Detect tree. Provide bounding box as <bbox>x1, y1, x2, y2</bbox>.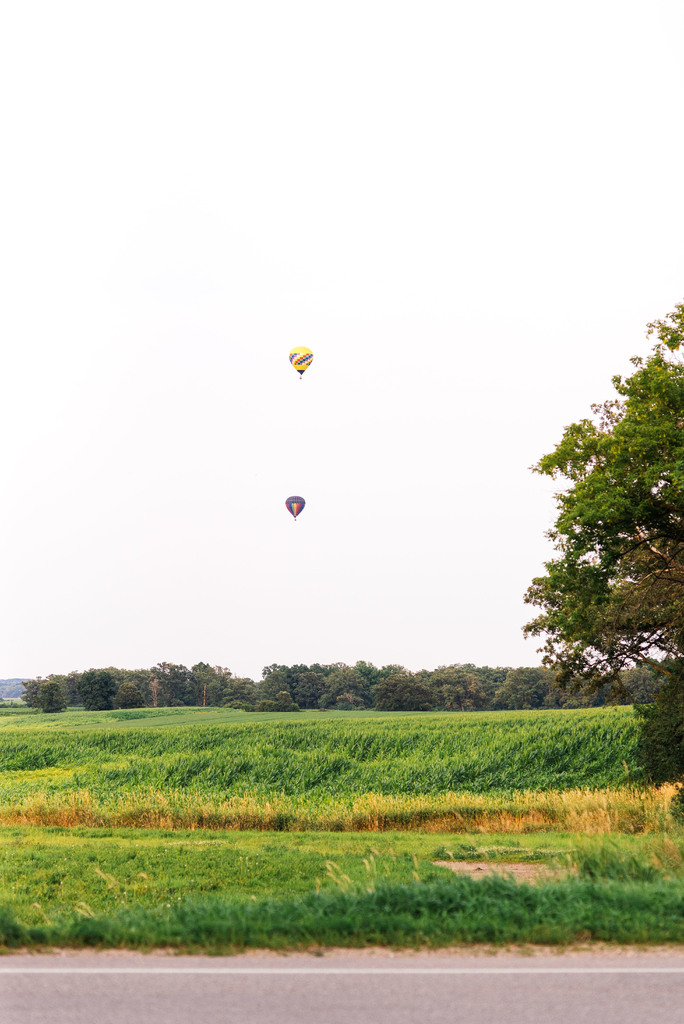
<bbox>524, 297, 683, 708</bbox>.
